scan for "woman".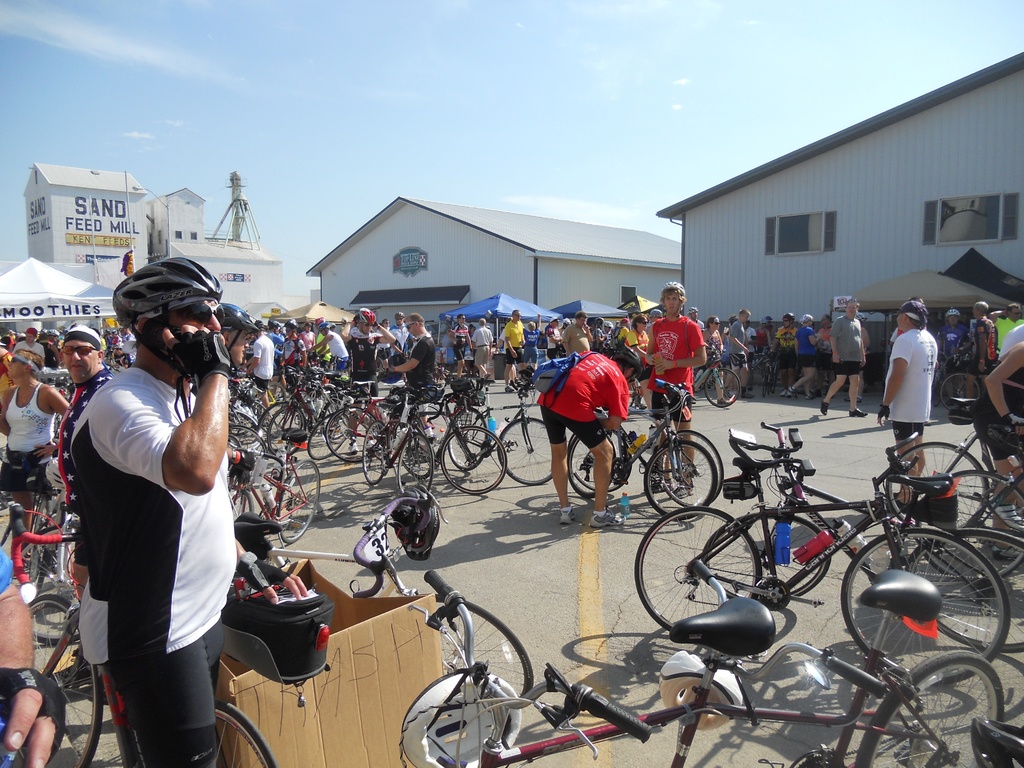
Scan result: bbox=[785, 313, 821, 398].
